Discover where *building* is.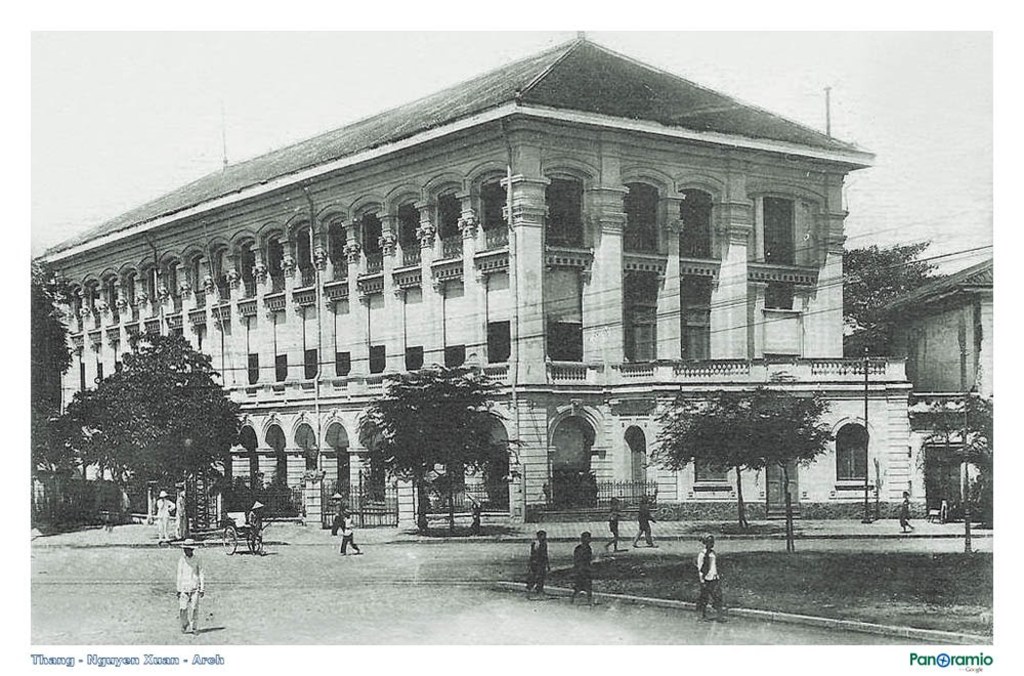
Discovered at BBox(32, 29, 928, 526).
